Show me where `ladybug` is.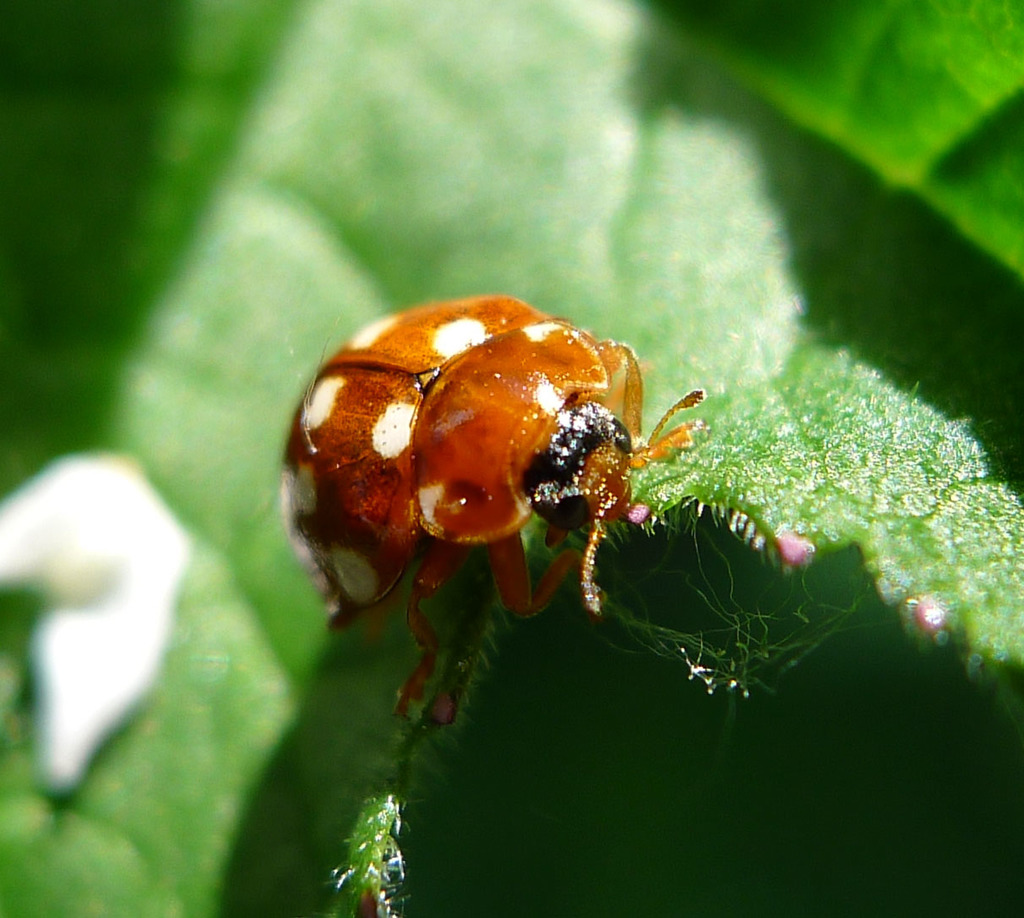
`ladybug` is at x1=280 y1=290 x2=705 y2=793.
